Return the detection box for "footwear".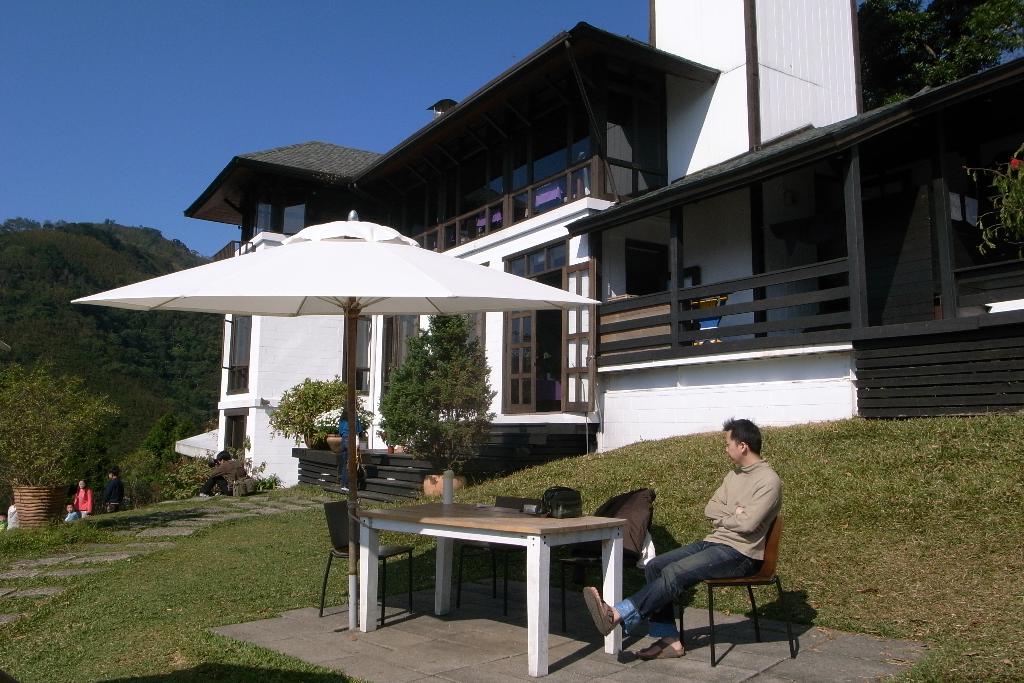
198/491/209/496.
